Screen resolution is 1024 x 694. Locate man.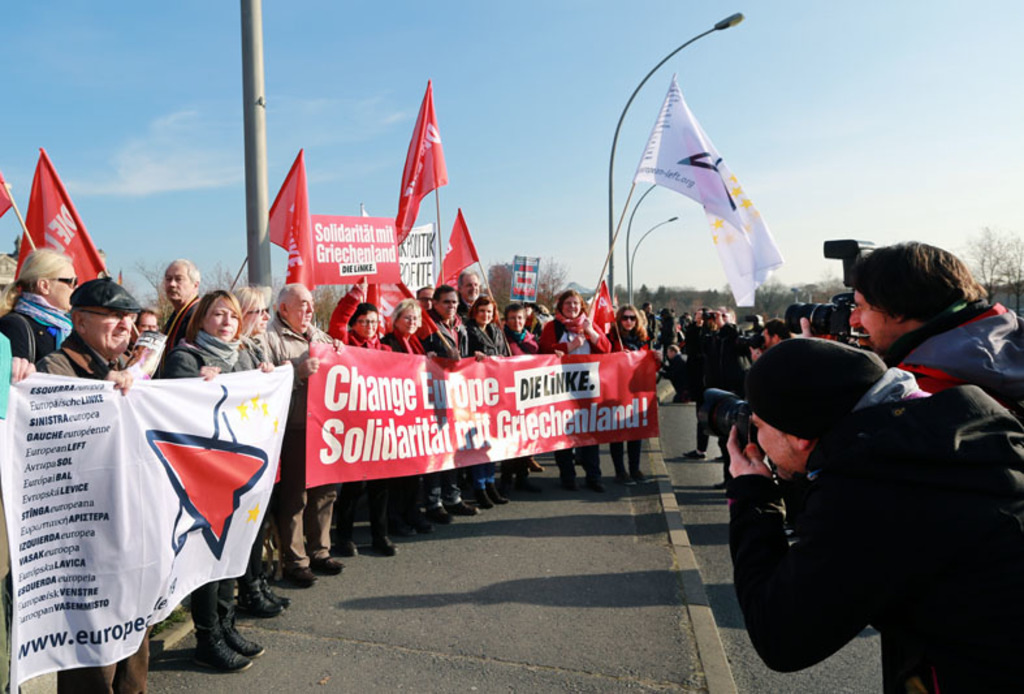
pyautogui.locateOnScreen(423, 283, 484, 523).
